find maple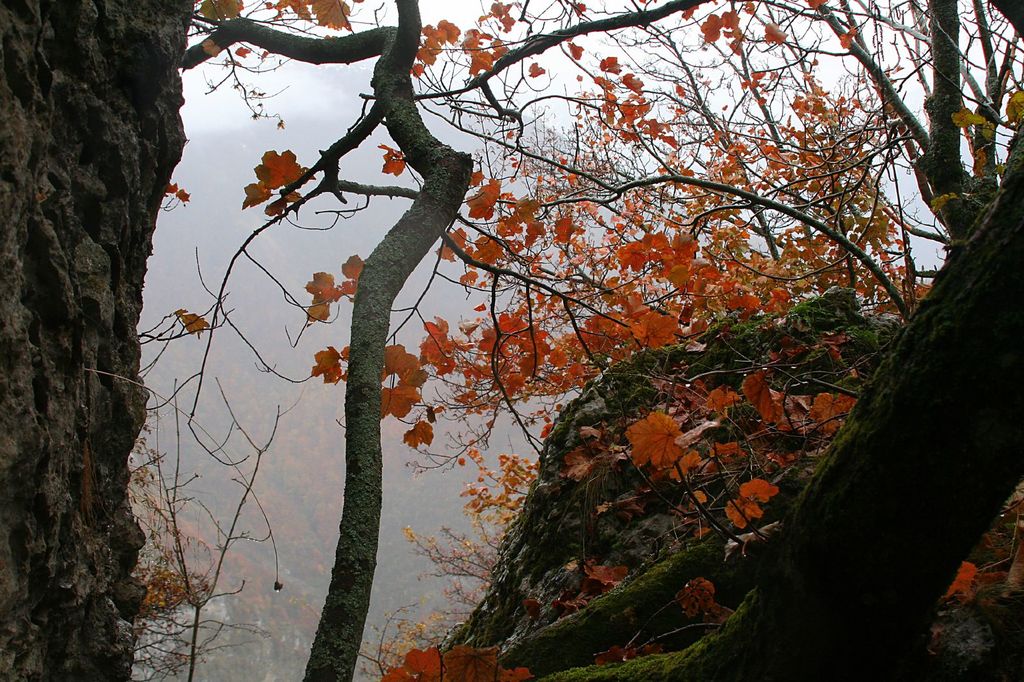
{"x1": 0, "y1": 0, "x2": 363, "y2": 681}
